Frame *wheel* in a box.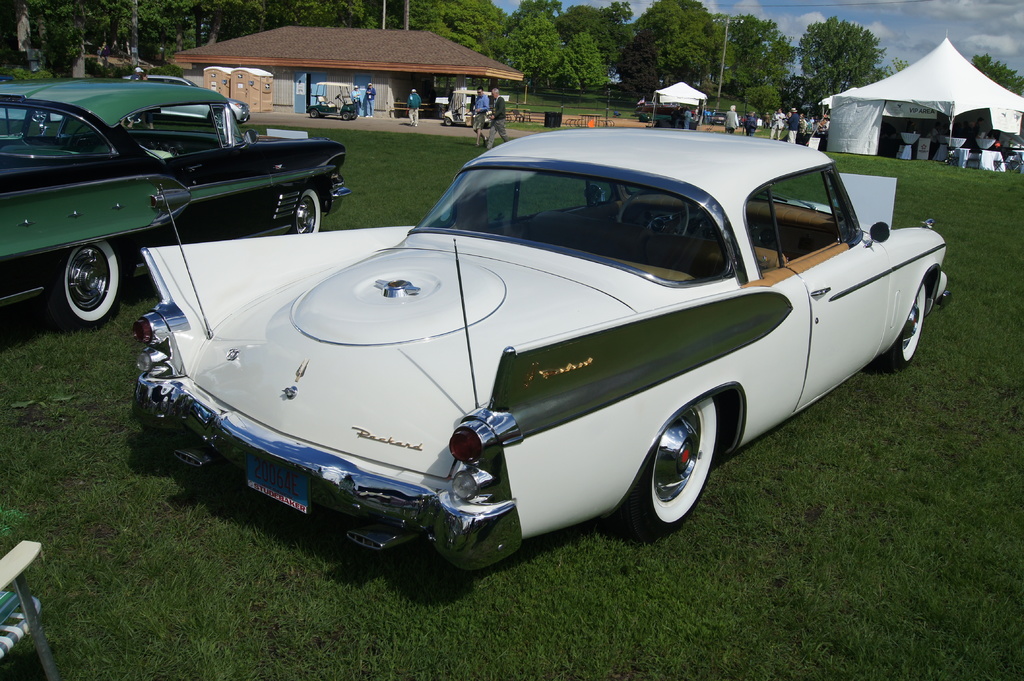
<region>47, 235, 126, 331</region>.
